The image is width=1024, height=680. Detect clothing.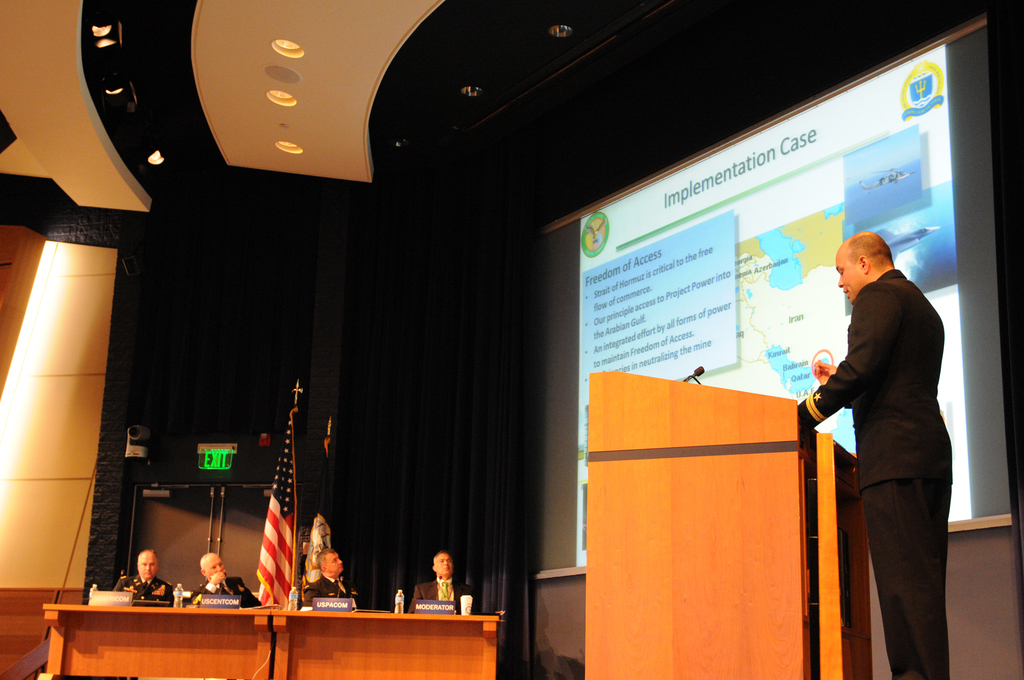
Detection: select_region(813, 266, 957, 679).
